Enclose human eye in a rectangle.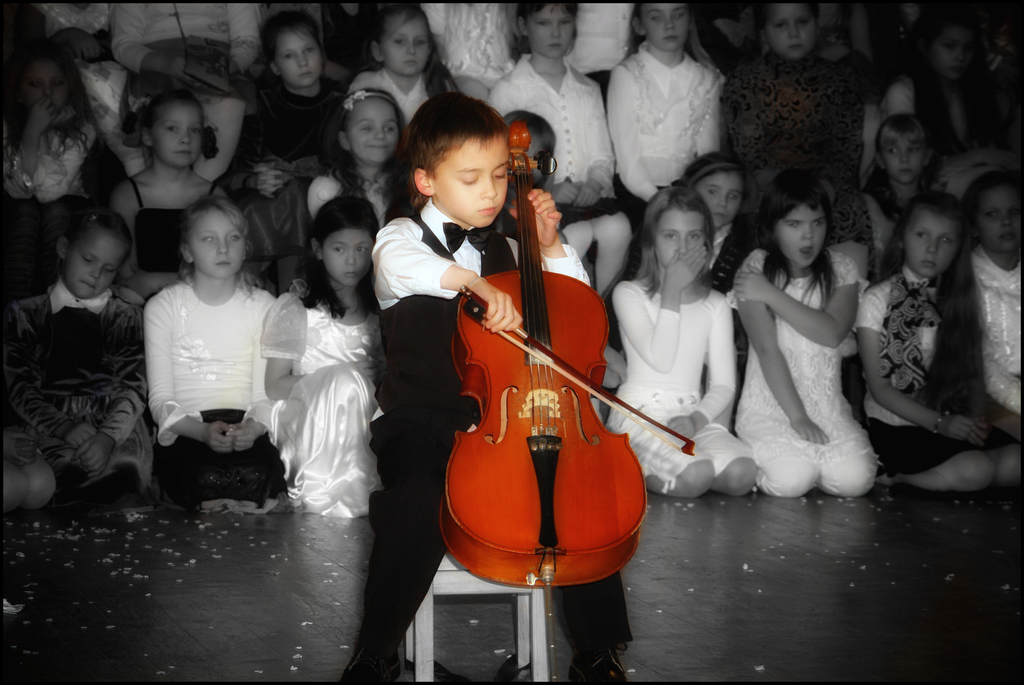
bbox(536, 19, 550, 26).
